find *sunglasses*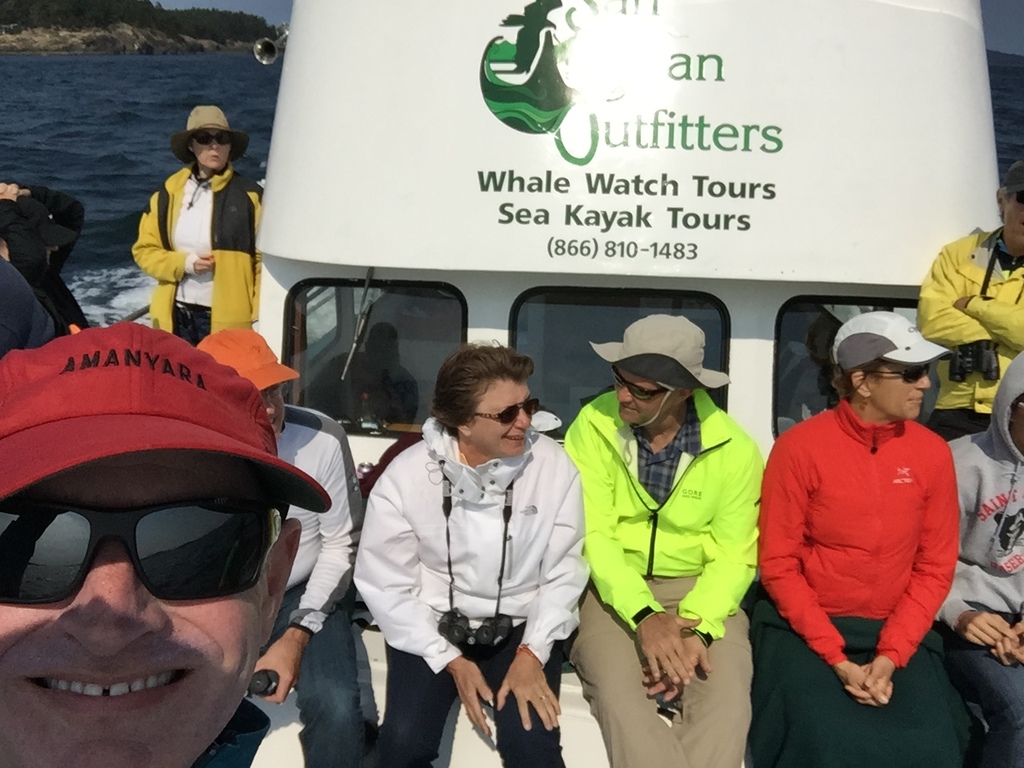
[left=614, top=370, right=670, bottom=400]
